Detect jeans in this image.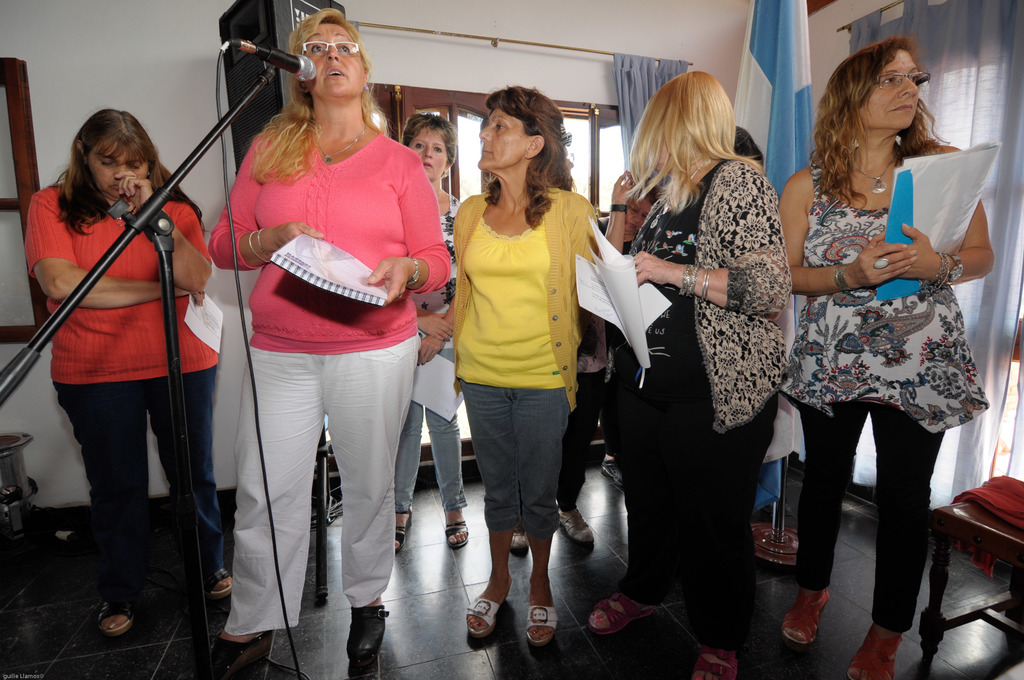
Detection: rect(388, 391, 474, 524).
